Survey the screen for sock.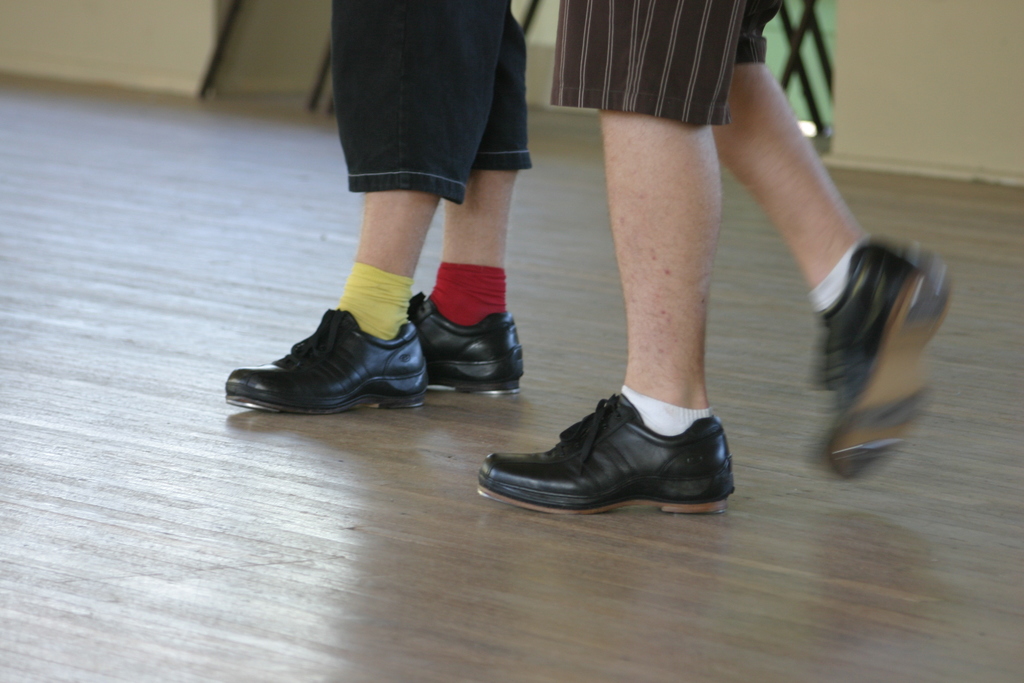
Survey found: x1=621 y1=384 x2=716 y2=435.
